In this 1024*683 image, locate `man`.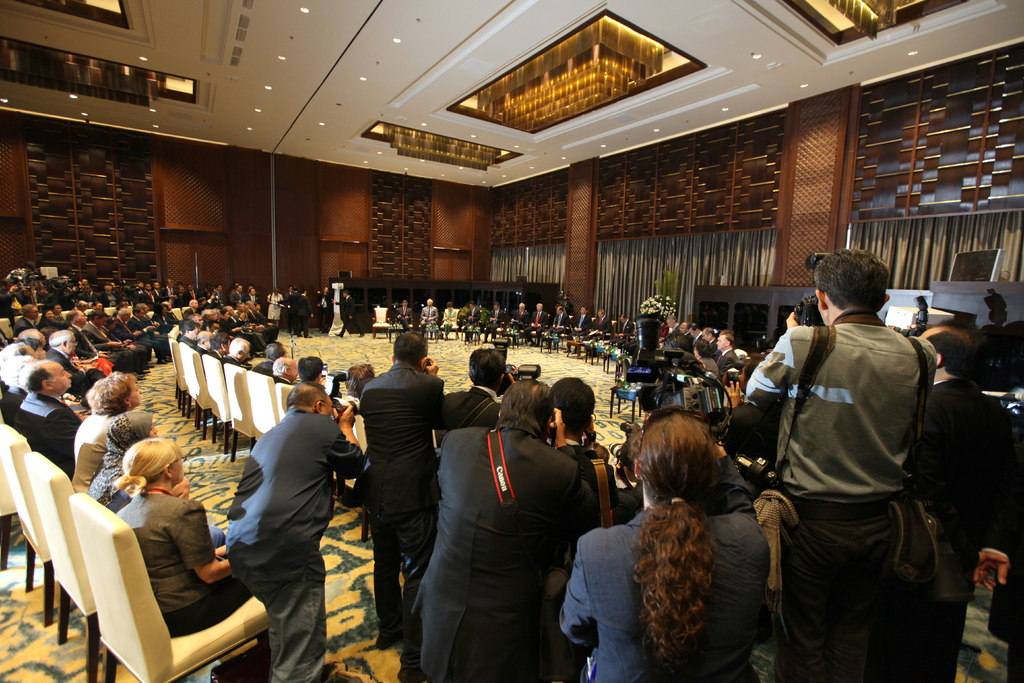
Bounding box: locate(511, 301, 527, 343).
